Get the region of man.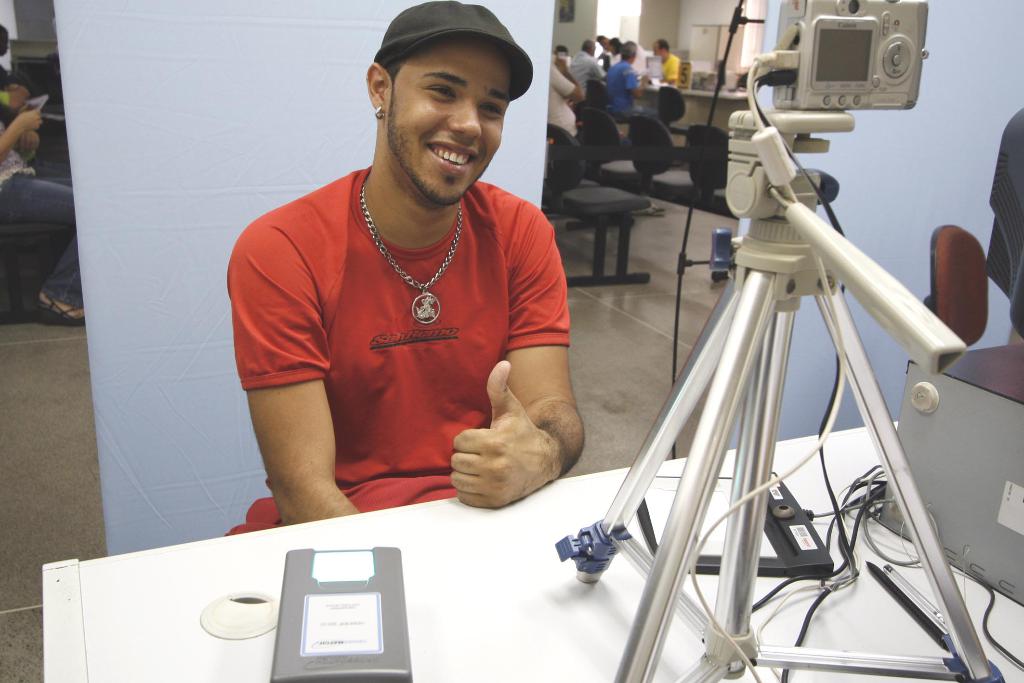
box(652, 38, 681, 87).
